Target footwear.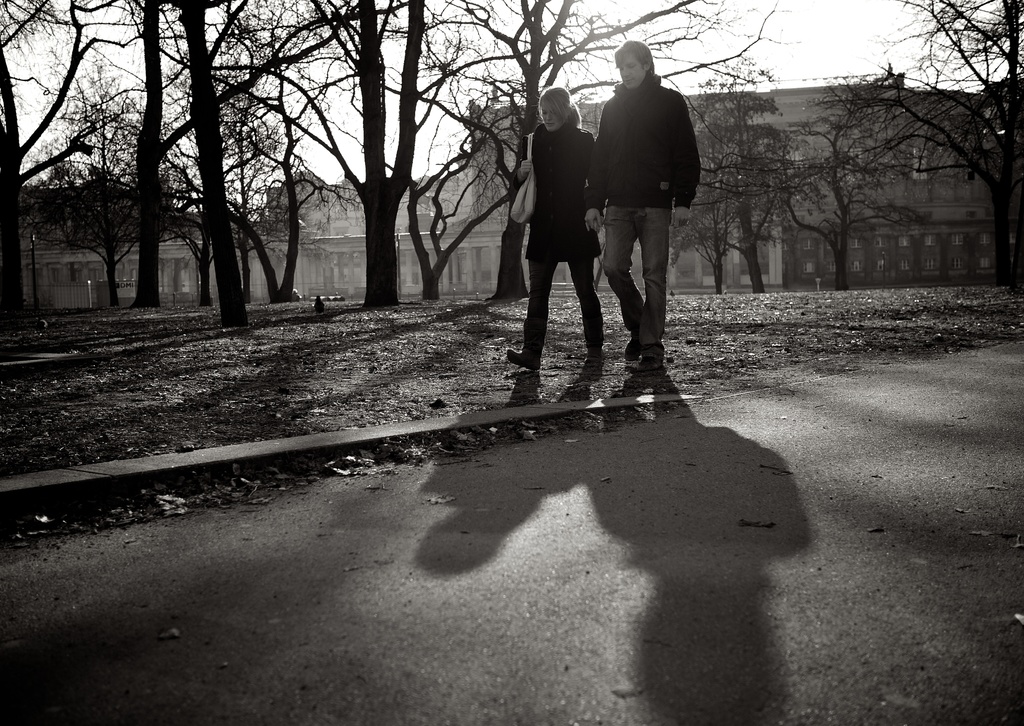
Target region: [x1=584, y1=347, x2=602, y2=368].
